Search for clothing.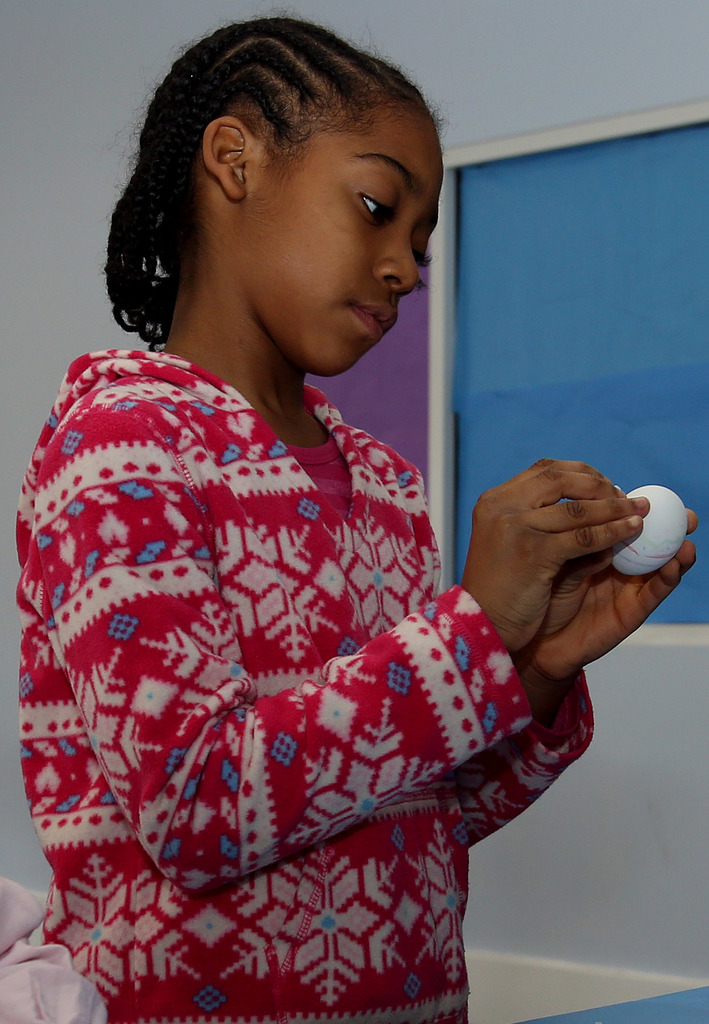
Found at crop(8, 348, 605, 1023).
